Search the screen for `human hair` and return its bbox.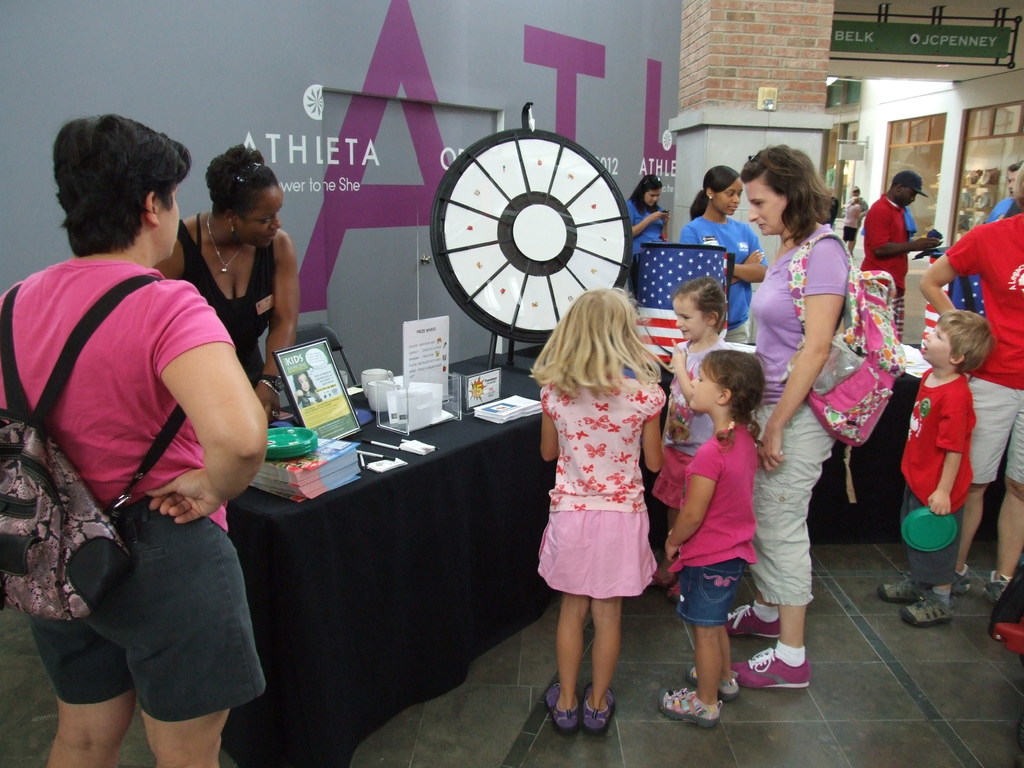
Found: bbox(892, 181, 907, 194).
